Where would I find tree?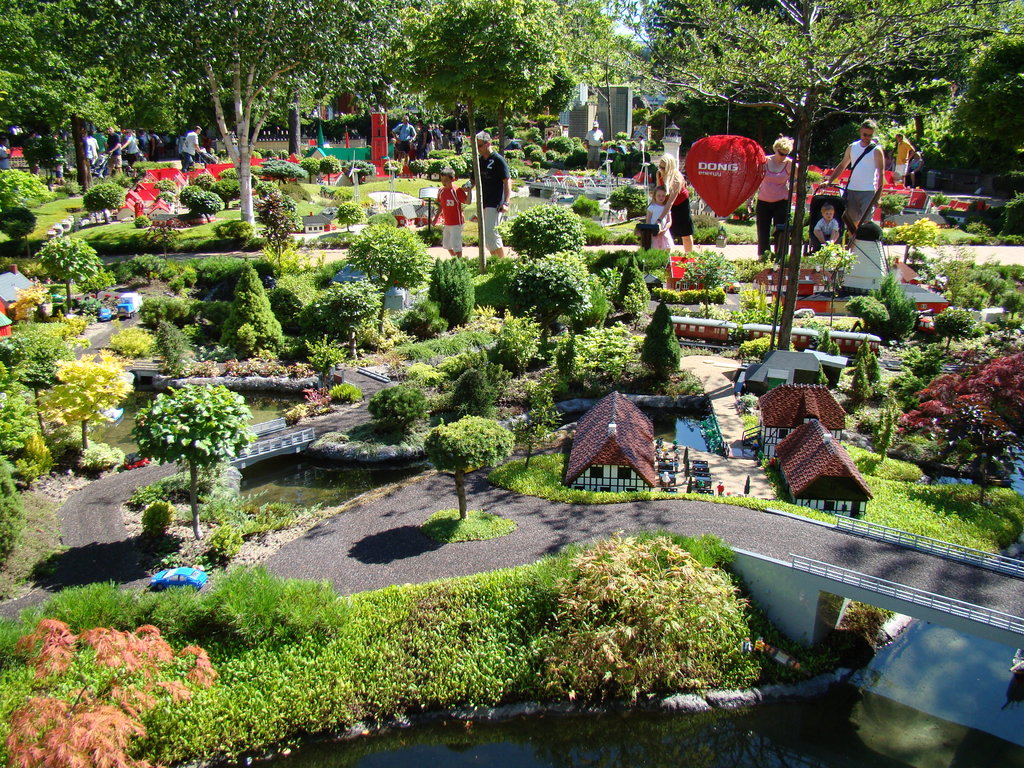
At bbox=[570, 192, 604, 217].
